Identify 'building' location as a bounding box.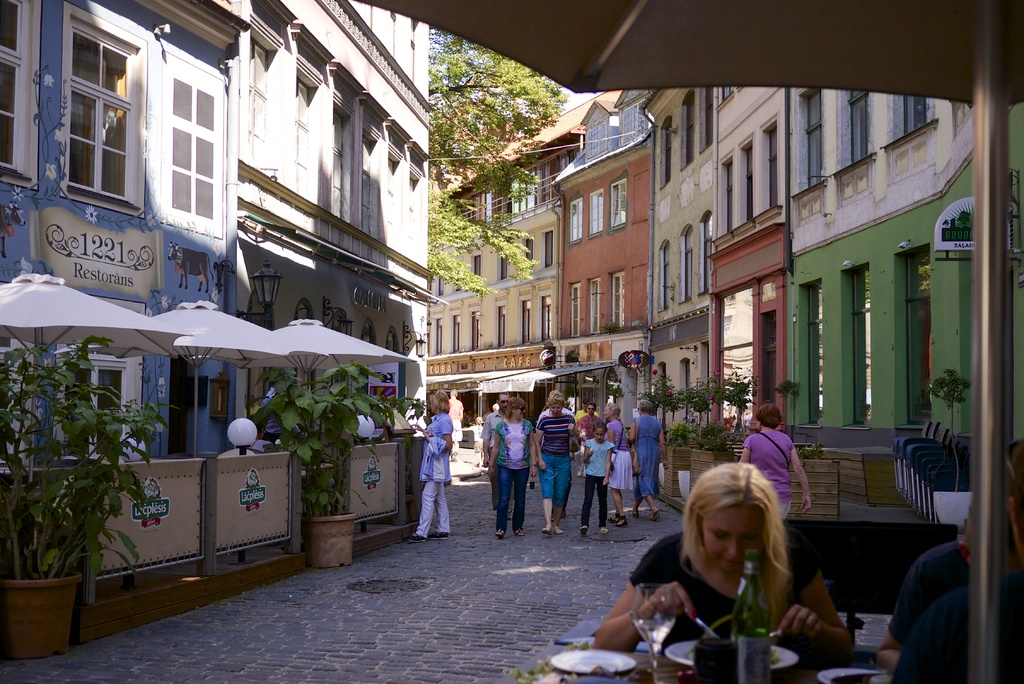
[x1=656, y1=88, x2=1023, y2=460].
